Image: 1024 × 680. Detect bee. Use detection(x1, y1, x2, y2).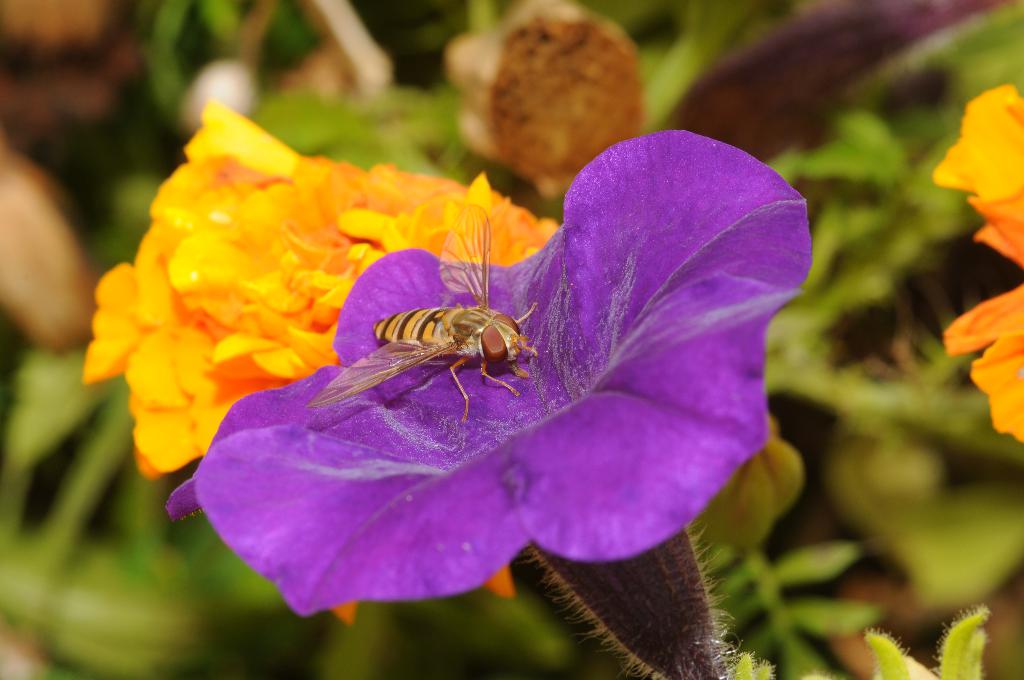
detection(301, 191, 543, 417).
